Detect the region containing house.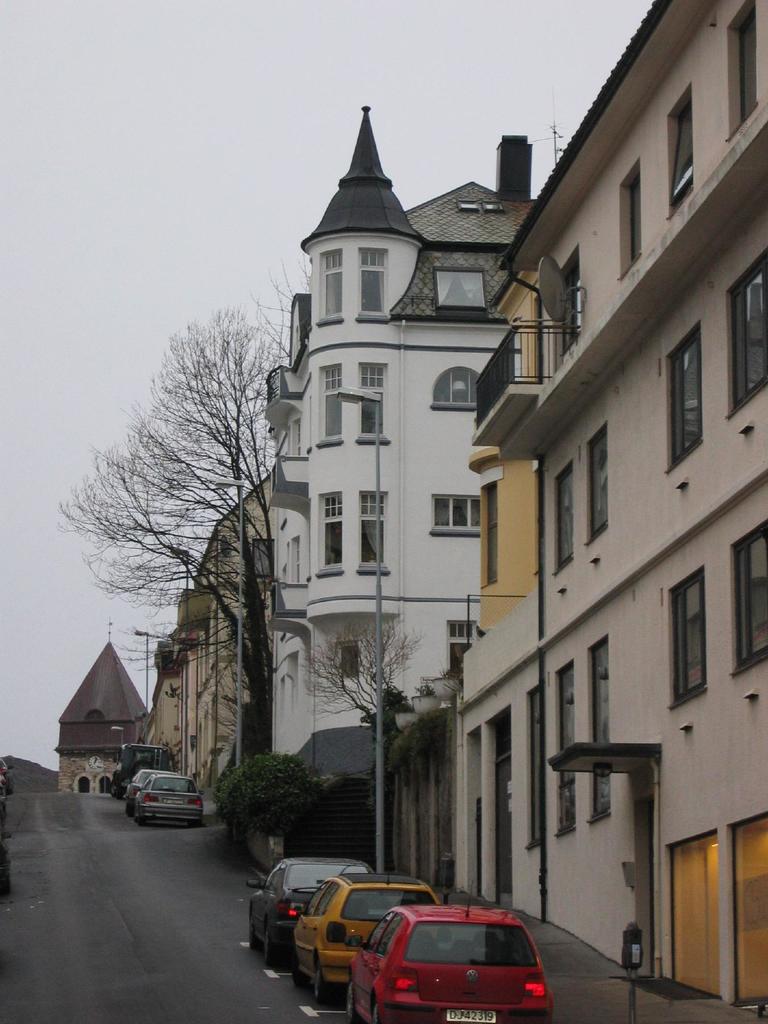
box(255, 108, 557, 897).
